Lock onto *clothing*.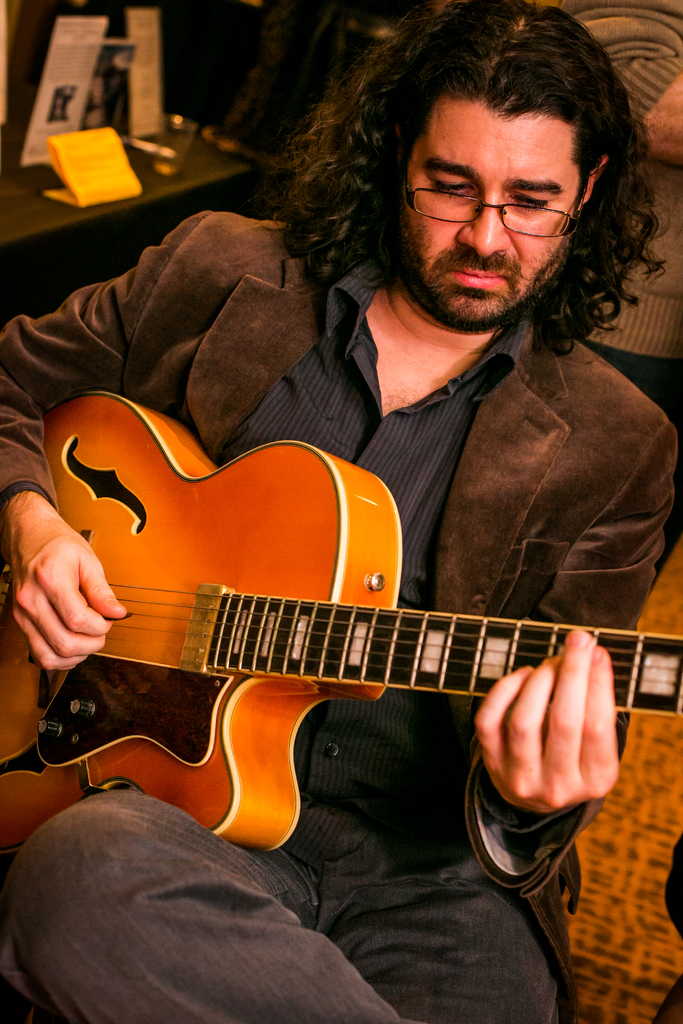
Locked: BBox(0, 214, 677, 1023).
